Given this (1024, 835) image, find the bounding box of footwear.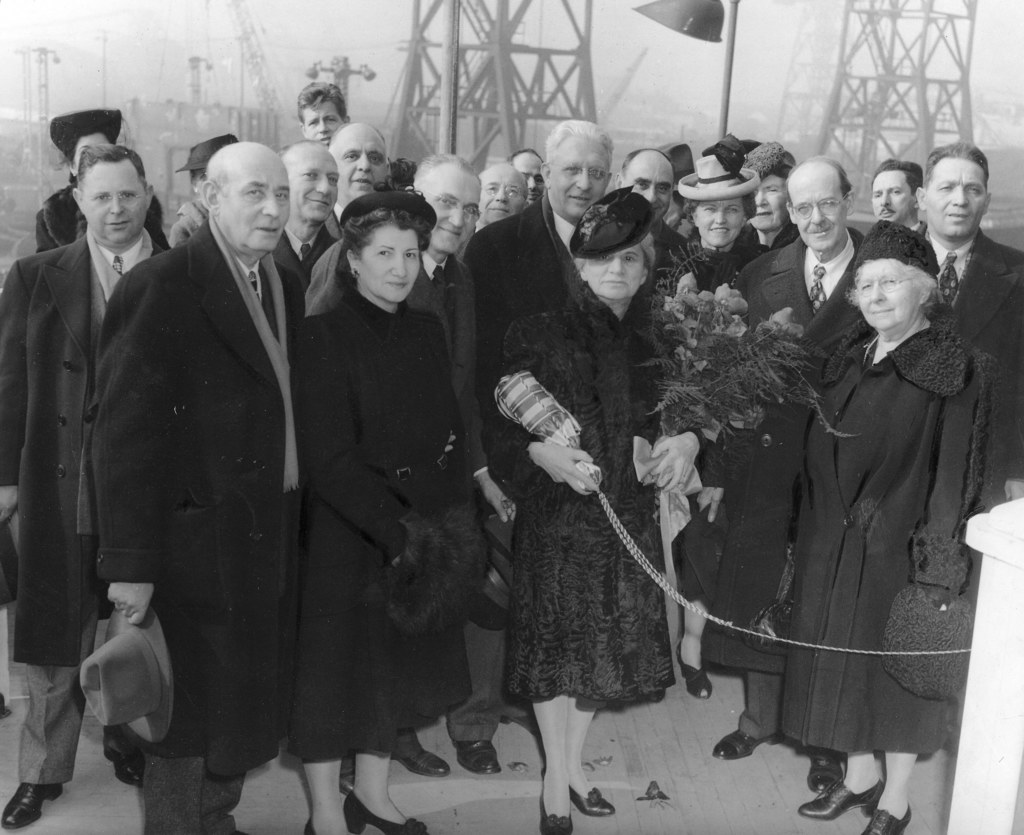
rect(342, 796, 427, 834).
